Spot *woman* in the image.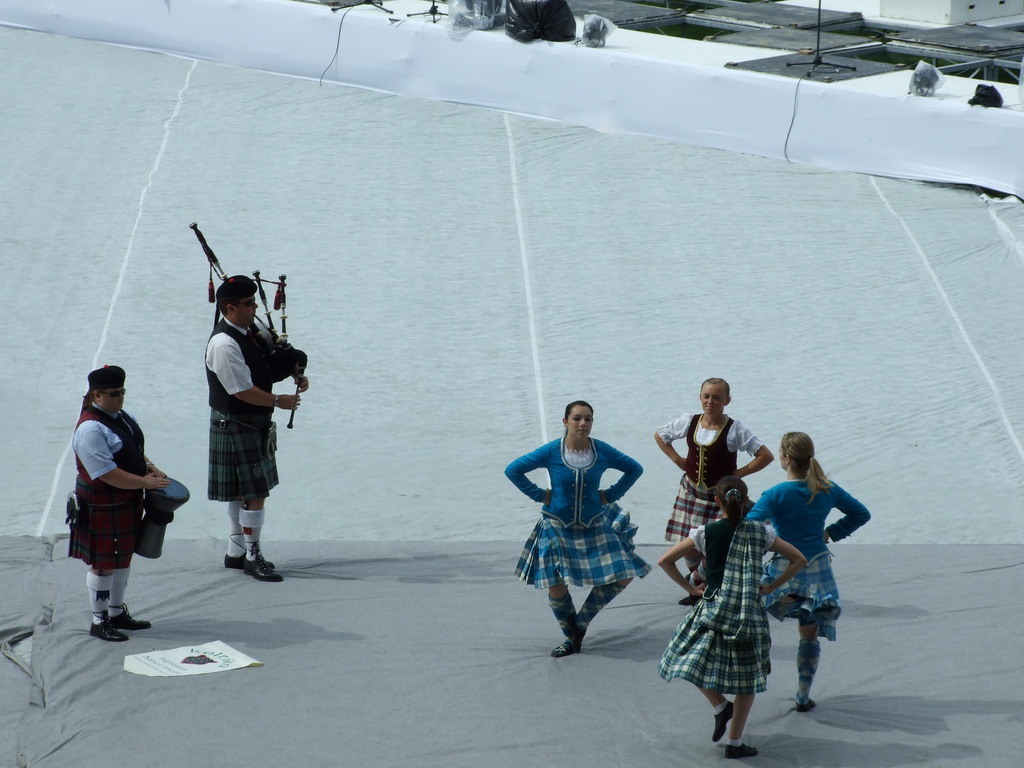
*woman* found at pyautogui.locateOnScreen(506, 406, 643, 653).
